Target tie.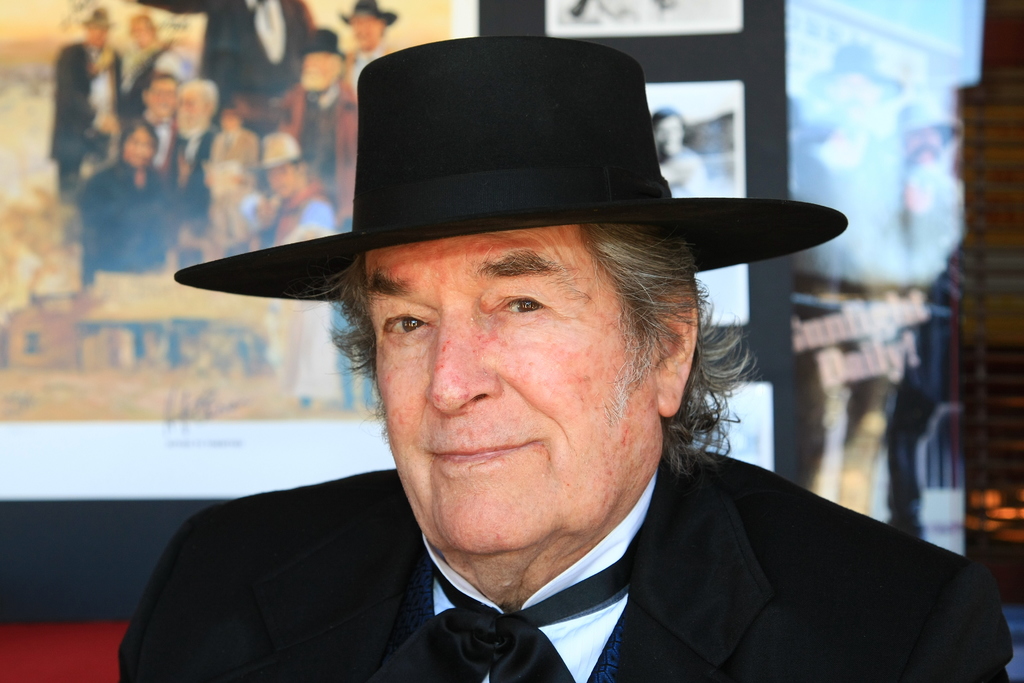
Target region: crop(372, 532, 637, 682).
